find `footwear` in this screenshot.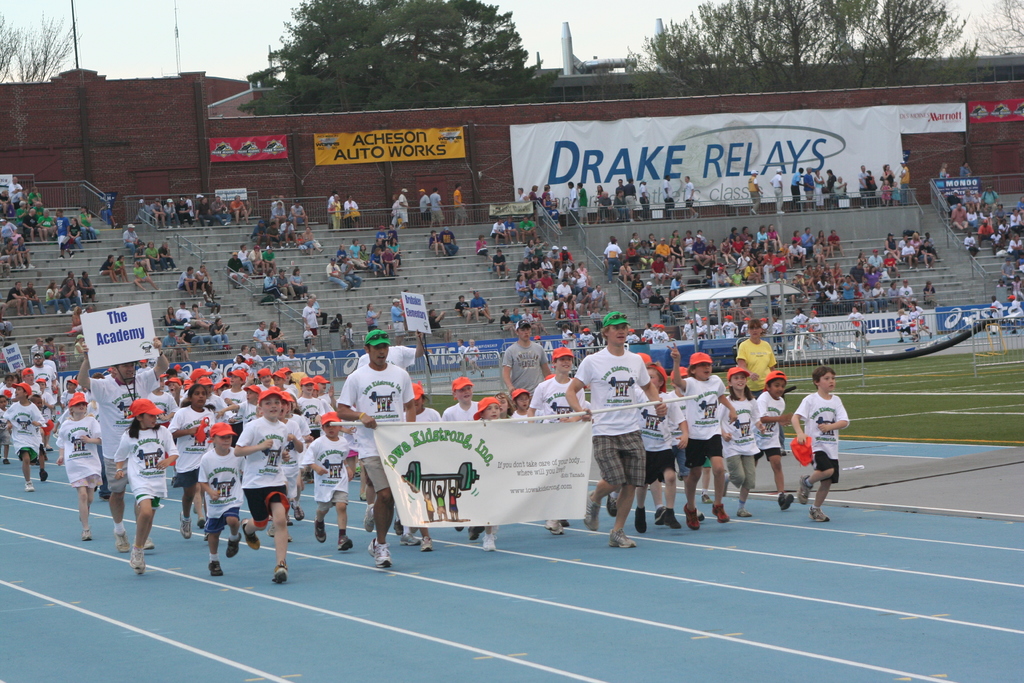
The bounding box for `footwear` is [369, 504, 380, 536].
